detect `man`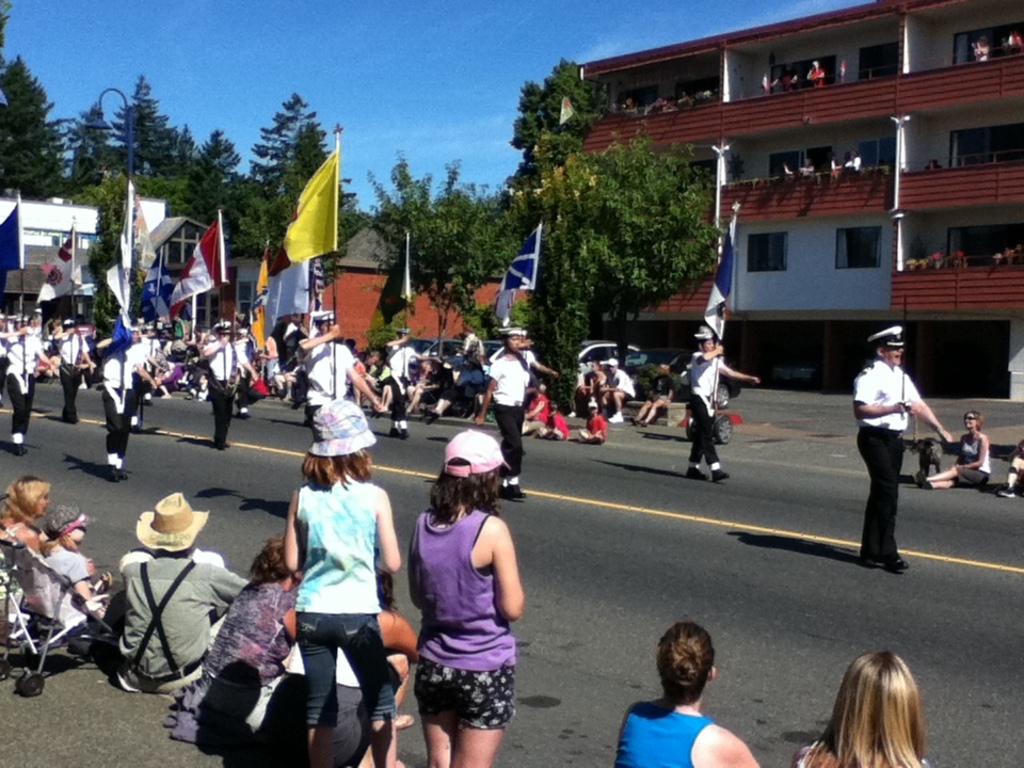
{"x1": 126, "y1": 308, "x2": 154, "y2": 337}
